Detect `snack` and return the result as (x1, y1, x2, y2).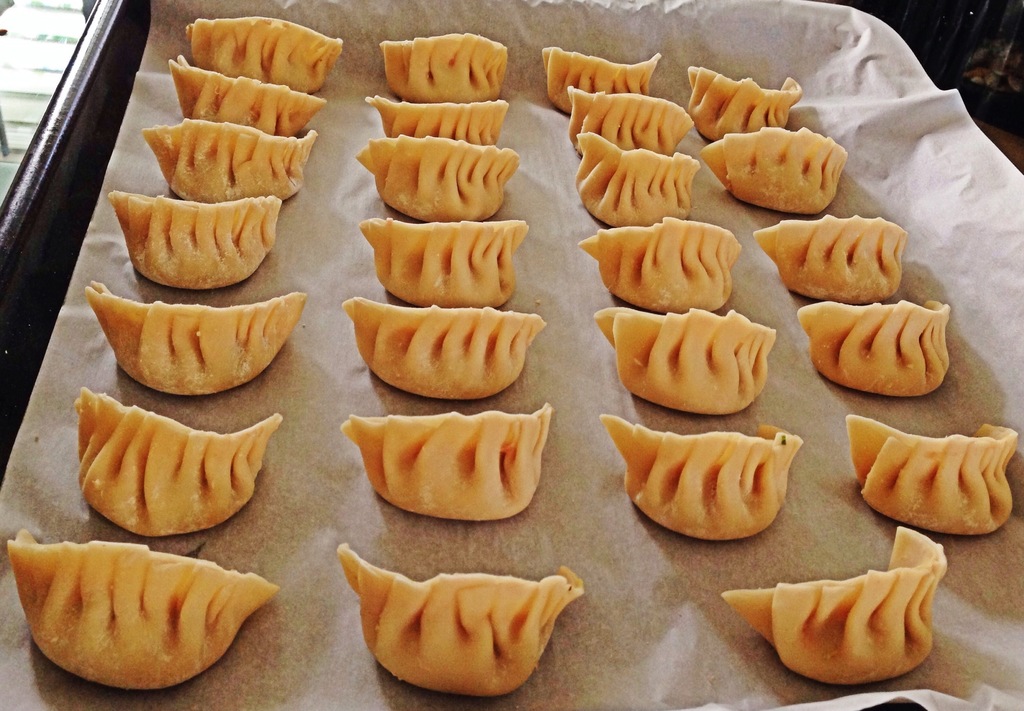
(843, 415, 1014, 540).
